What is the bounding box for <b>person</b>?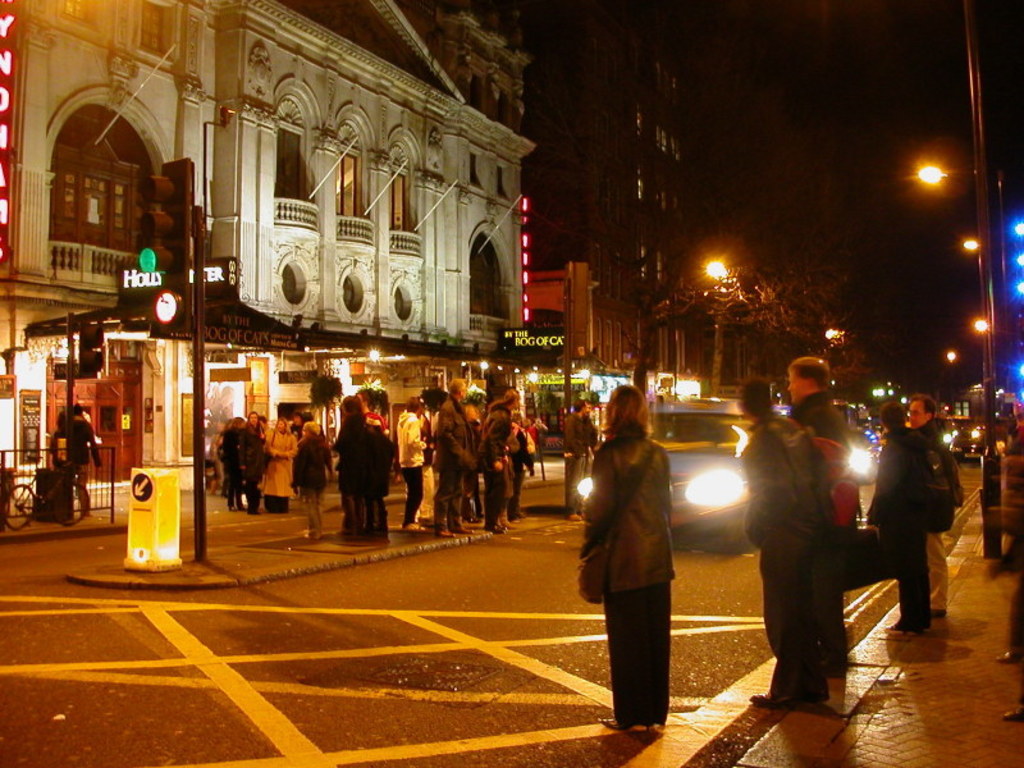
580/399/602/506.
